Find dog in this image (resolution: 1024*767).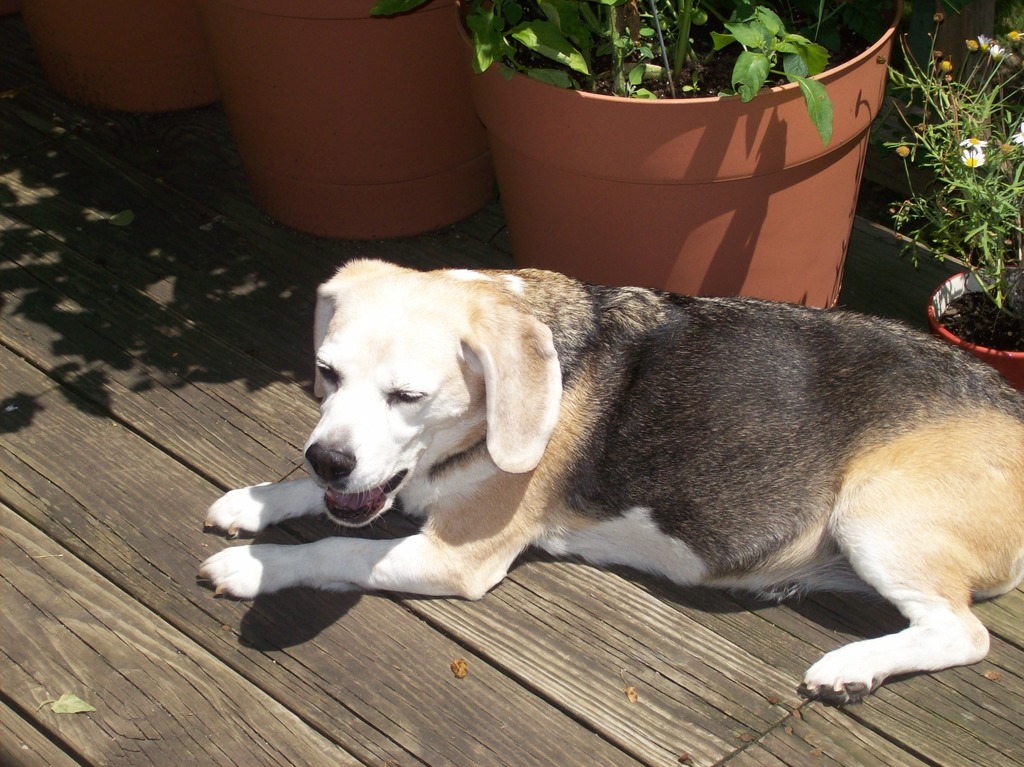
box(194, 258, 1023, 706).
